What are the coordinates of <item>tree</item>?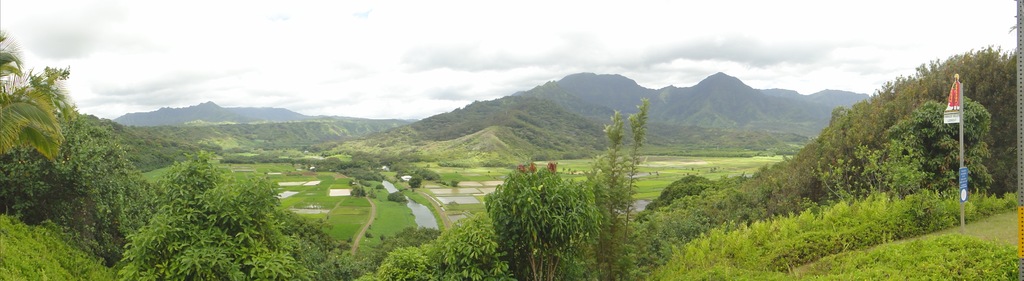
<region>0, 30, 352, 280</region>.
